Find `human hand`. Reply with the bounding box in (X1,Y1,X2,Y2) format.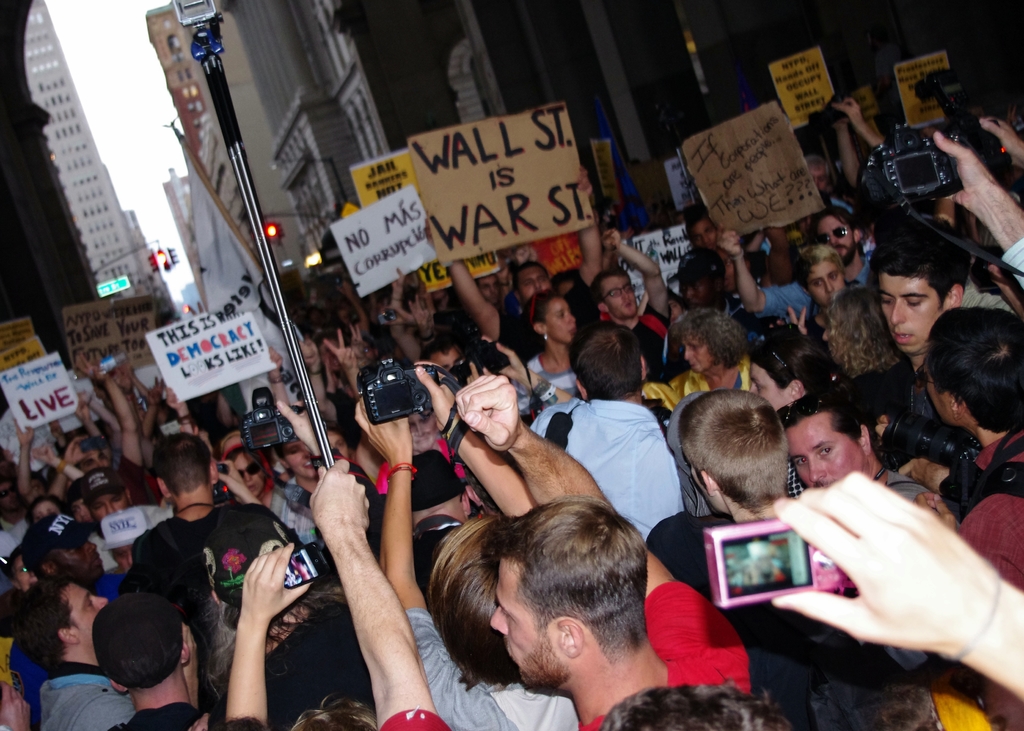
(415,358,463,437).
